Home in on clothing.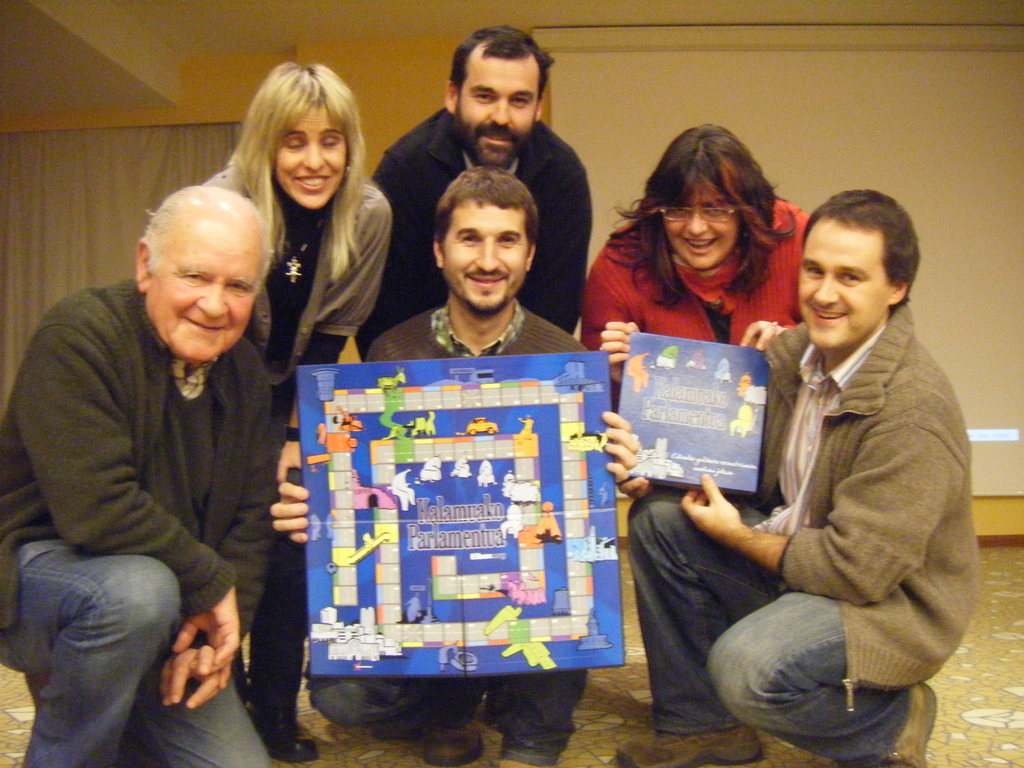
Homed in at (582, 190, 824, 402).
